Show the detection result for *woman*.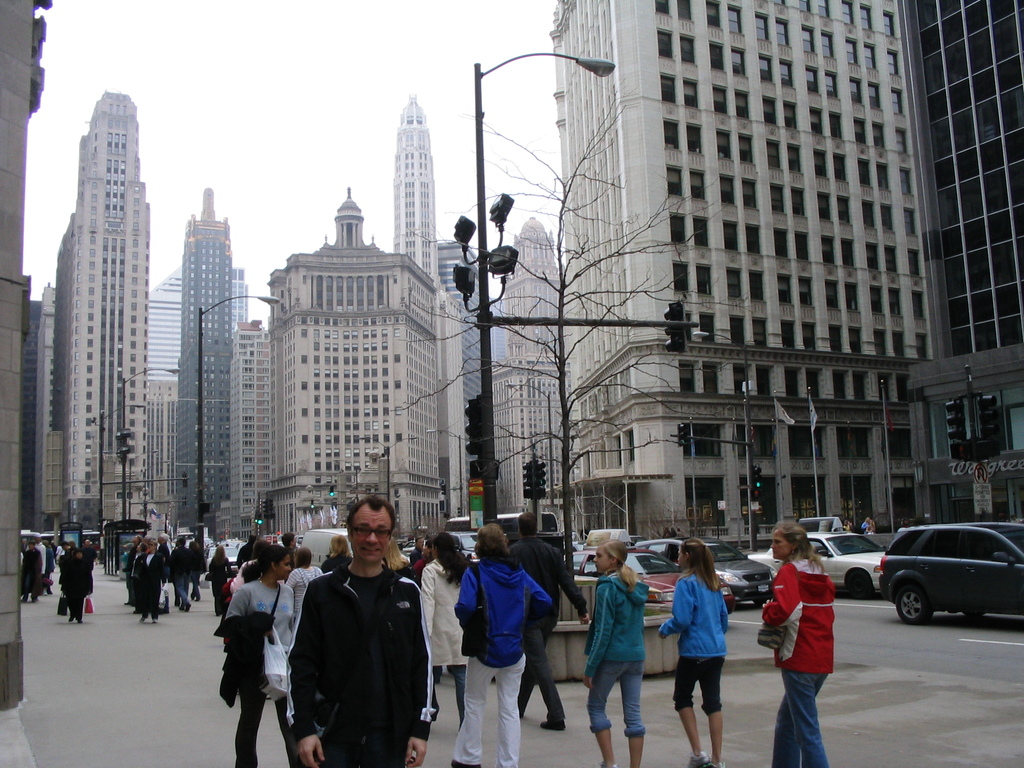
BBox(758, 519, 838, 767).
